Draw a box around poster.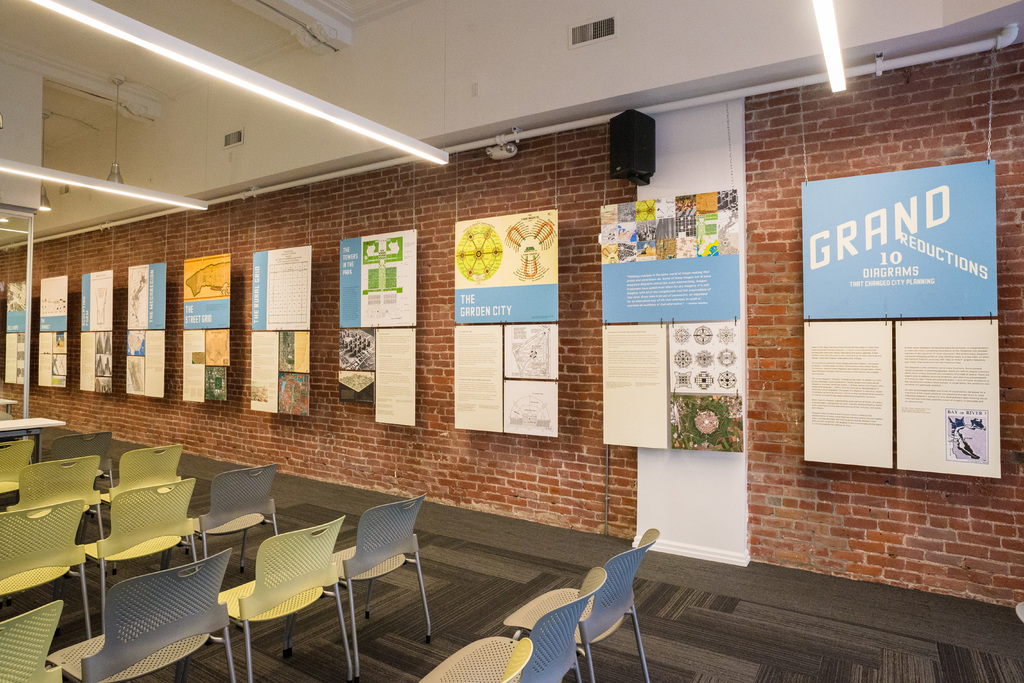
(36,278,68,385).
